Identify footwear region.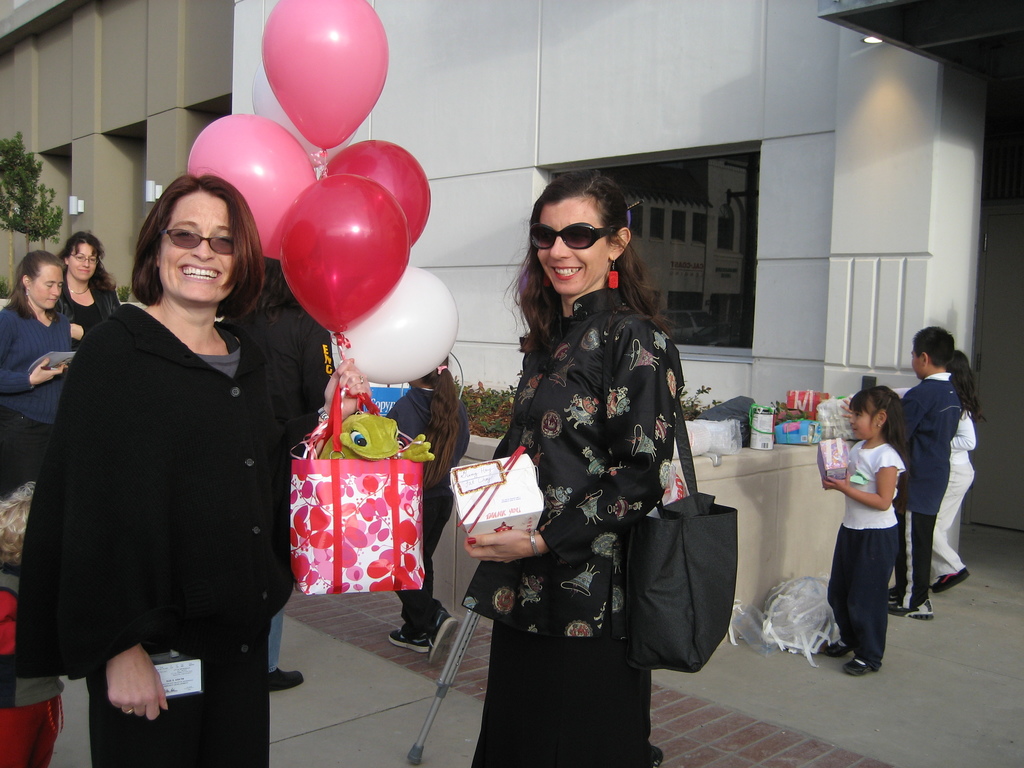
Region: region(931, 566, 966, 590).
